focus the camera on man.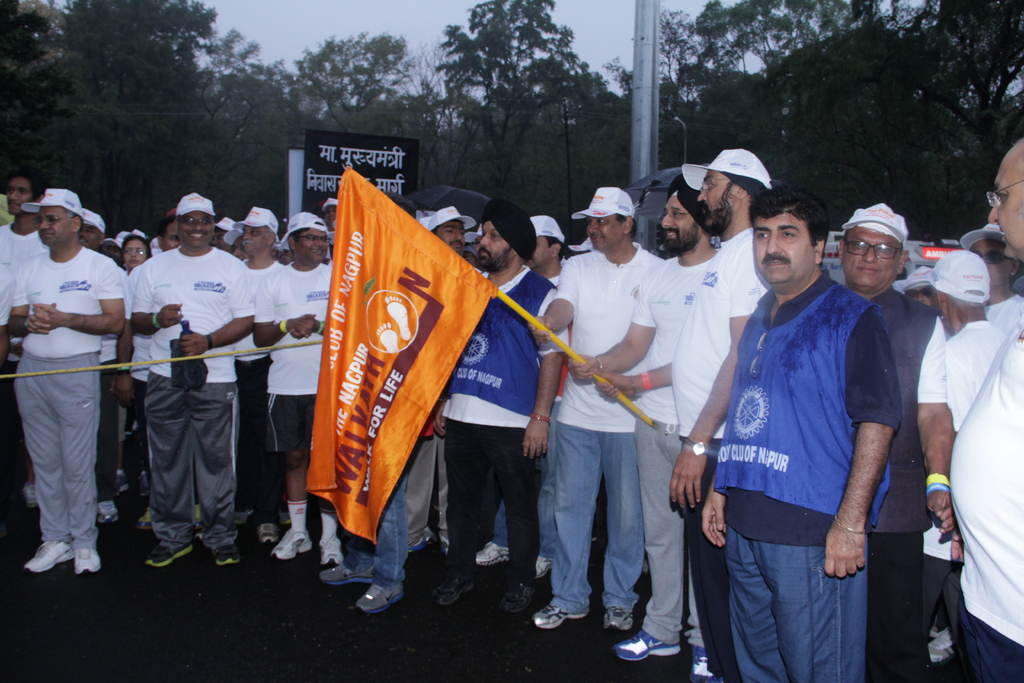
Focus region: <bbox>680, 149, 780, 682</bbox>.
